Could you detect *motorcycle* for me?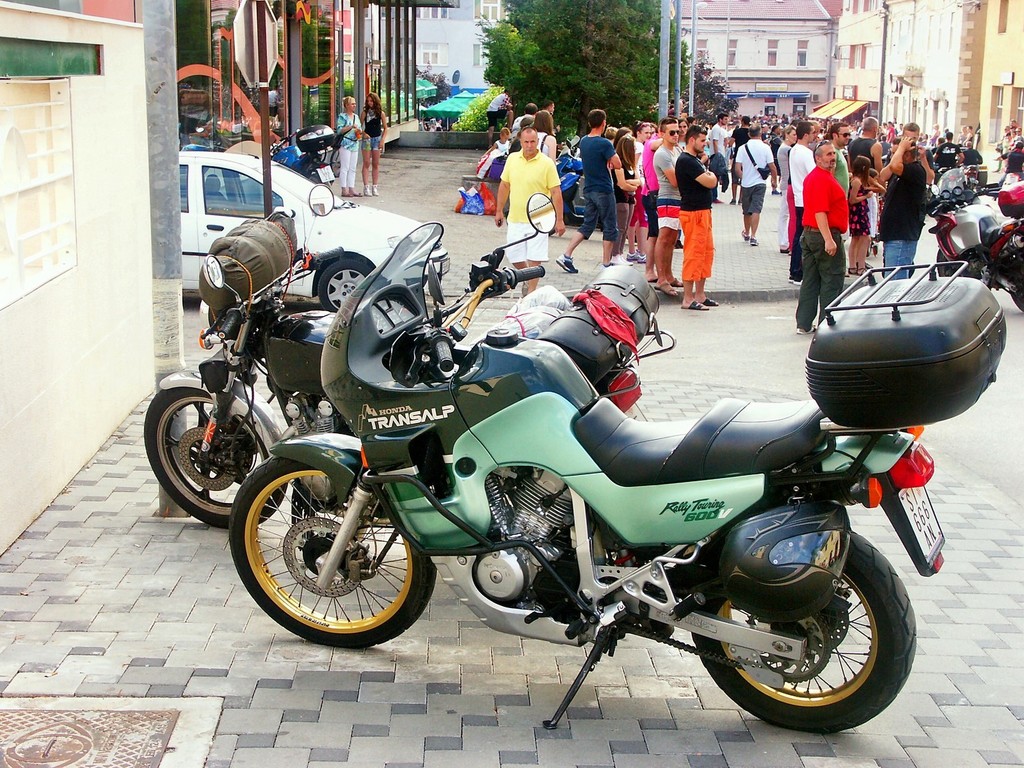
Detection result: BBox(145, 186, 675, 531).
